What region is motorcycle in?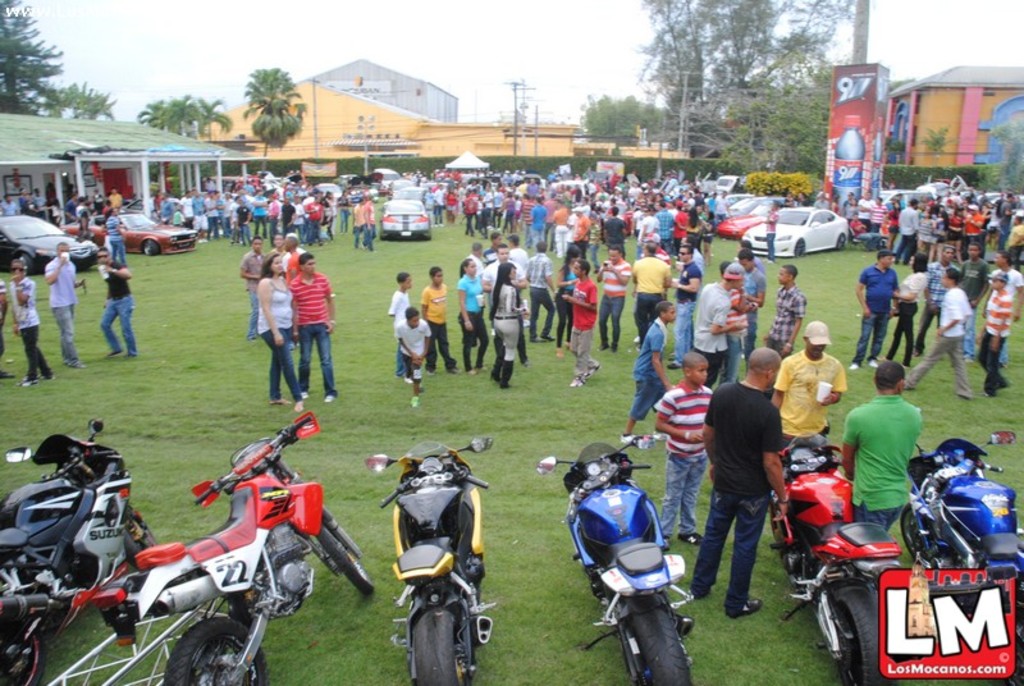
(x1=901, y1=430, x2=1023, y2=685).
